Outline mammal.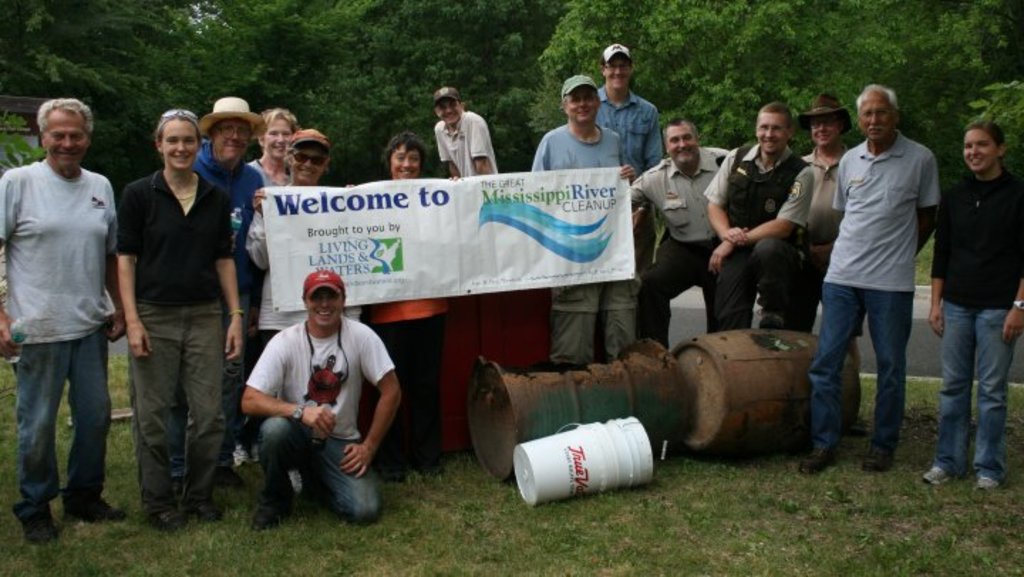
Outline: rect(348, 128, 462, 472).
